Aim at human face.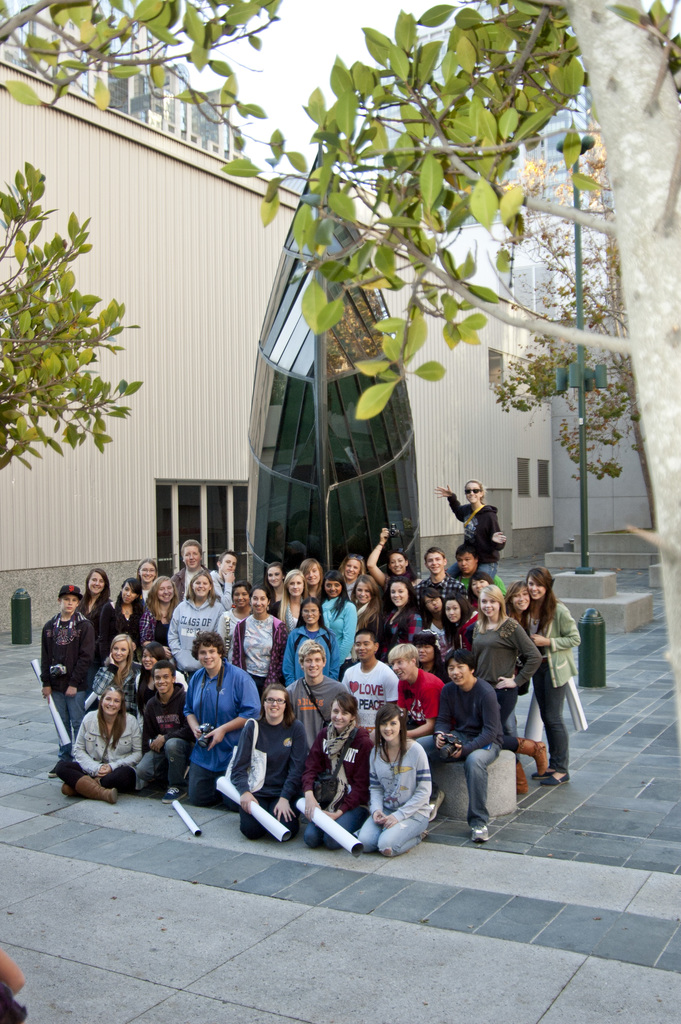
Aimed at BBox(218, 556, 238, 575).
